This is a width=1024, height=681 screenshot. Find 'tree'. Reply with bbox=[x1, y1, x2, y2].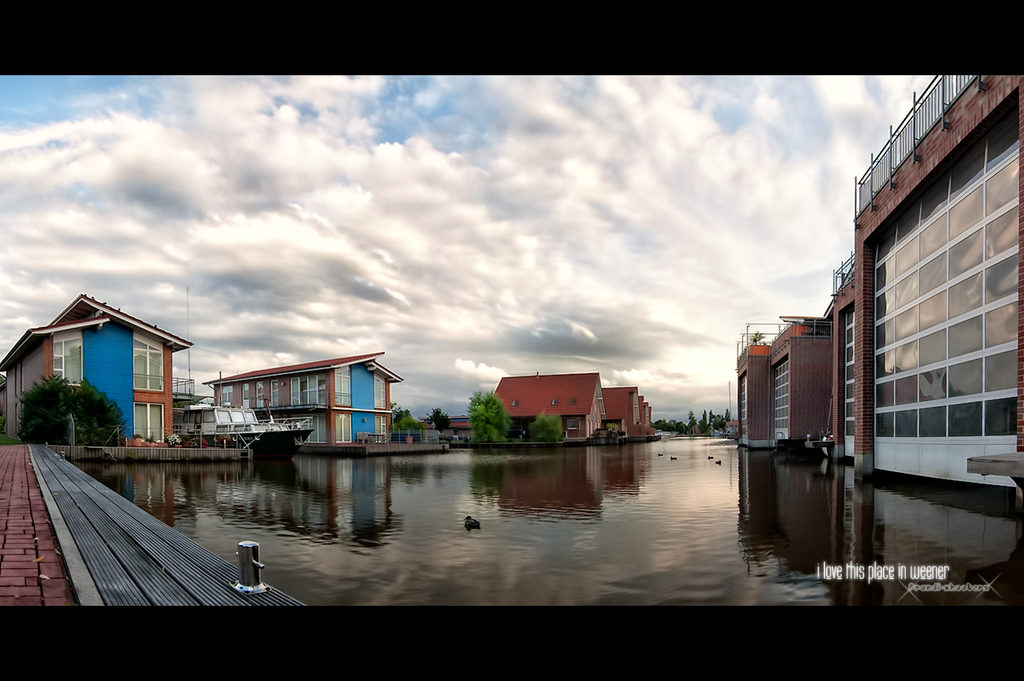
bbox=[429, 411, 459, 435].
